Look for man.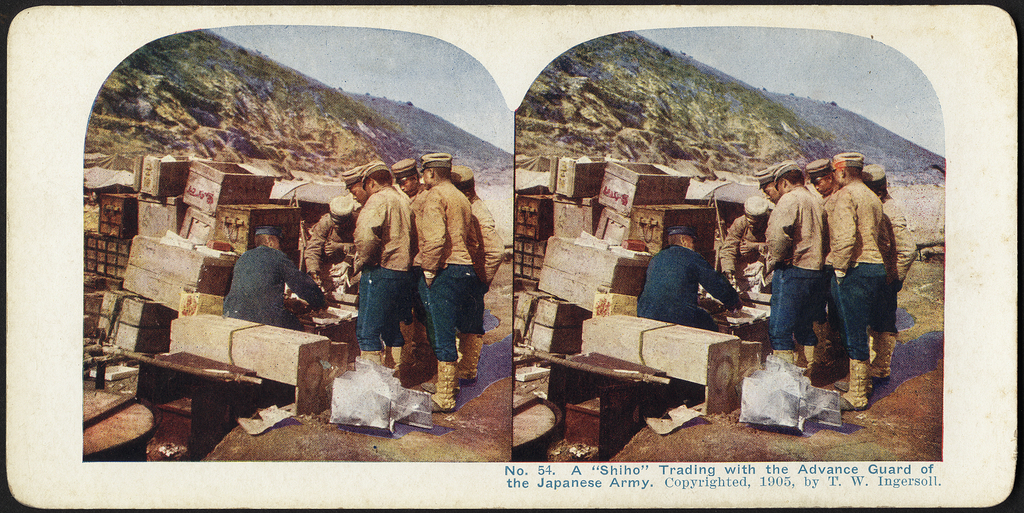
Found: <region>206, 227, 318, 329</region>.
